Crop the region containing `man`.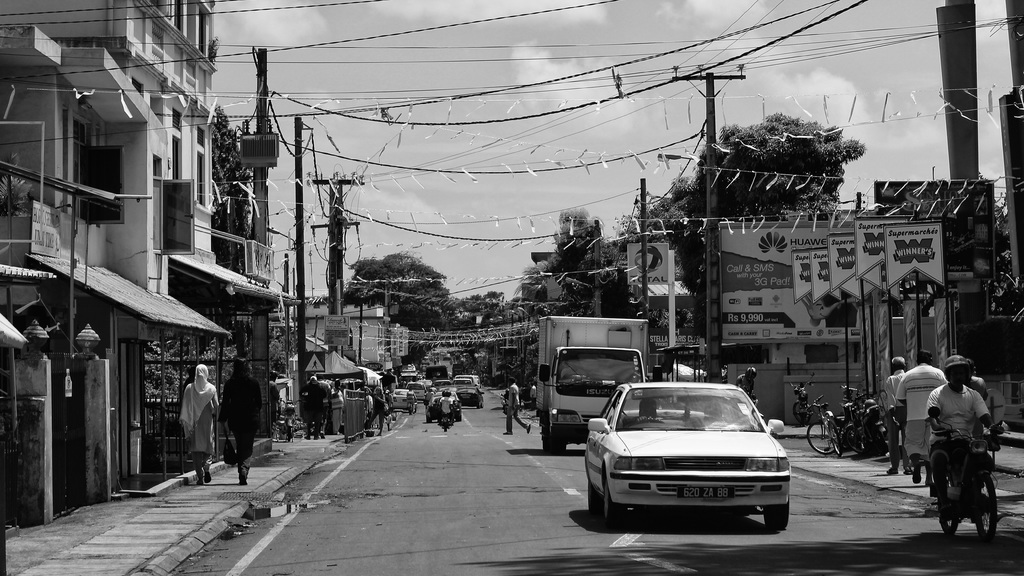
Crop region: pyautogui.locateOnScreen(425, 388, 433, 403).
